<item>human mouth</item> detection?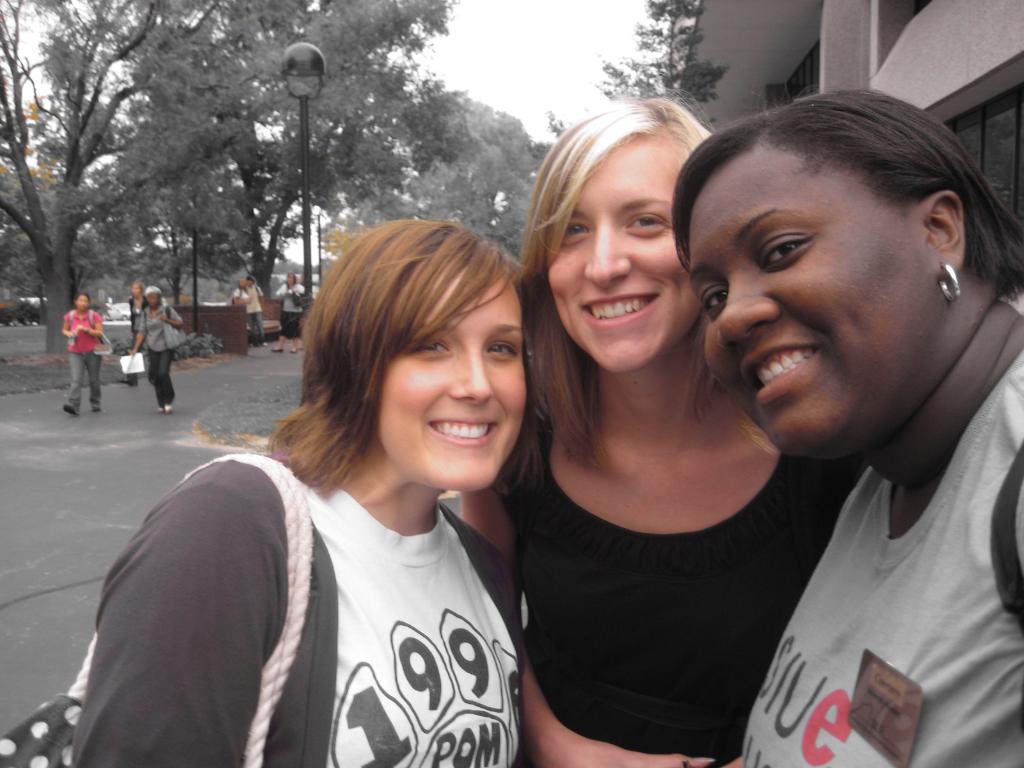
crop(737, 342, 828, 408)
